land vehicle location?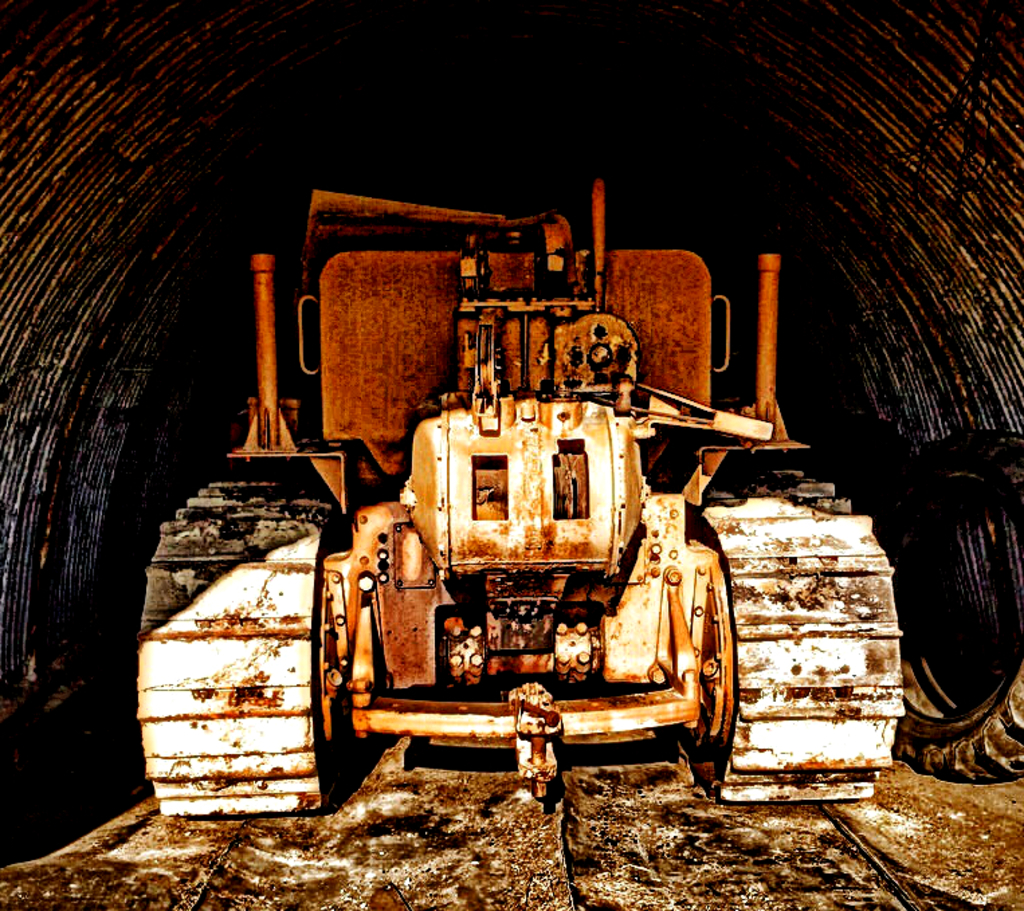
x1=178 y1=196 x2=827 y2=875
